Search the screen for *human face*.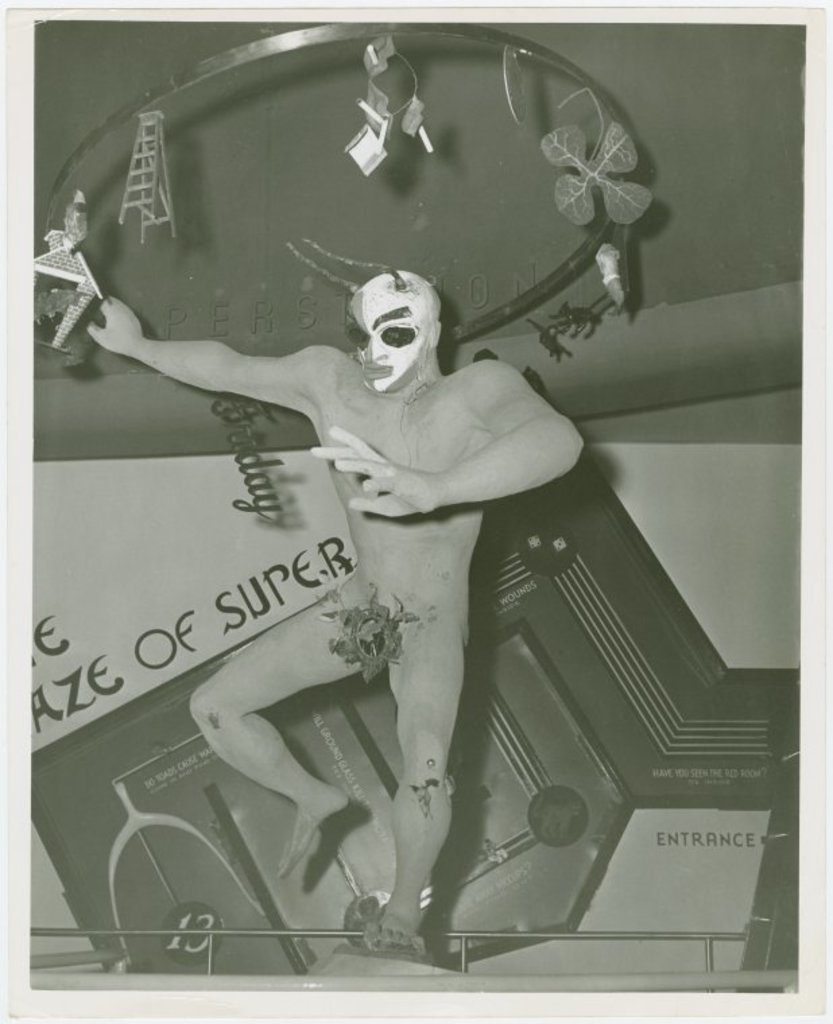
Found at left=341, top=292, right=427, bottom=388.
